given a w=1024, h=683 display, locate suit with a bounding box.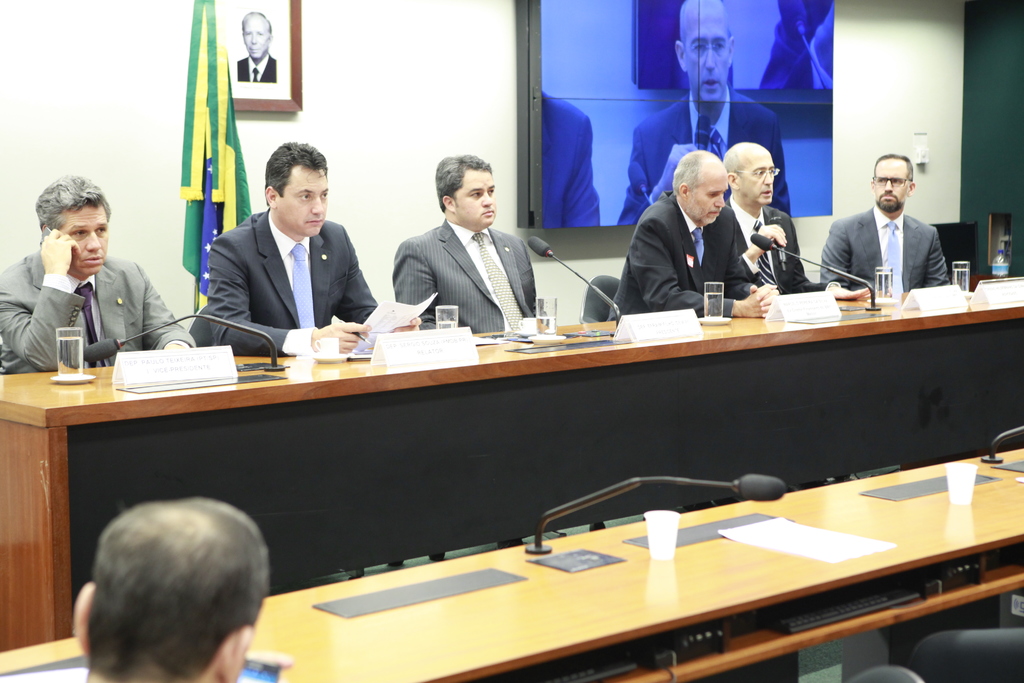
Located: <box>539,90,604,224</box>.
